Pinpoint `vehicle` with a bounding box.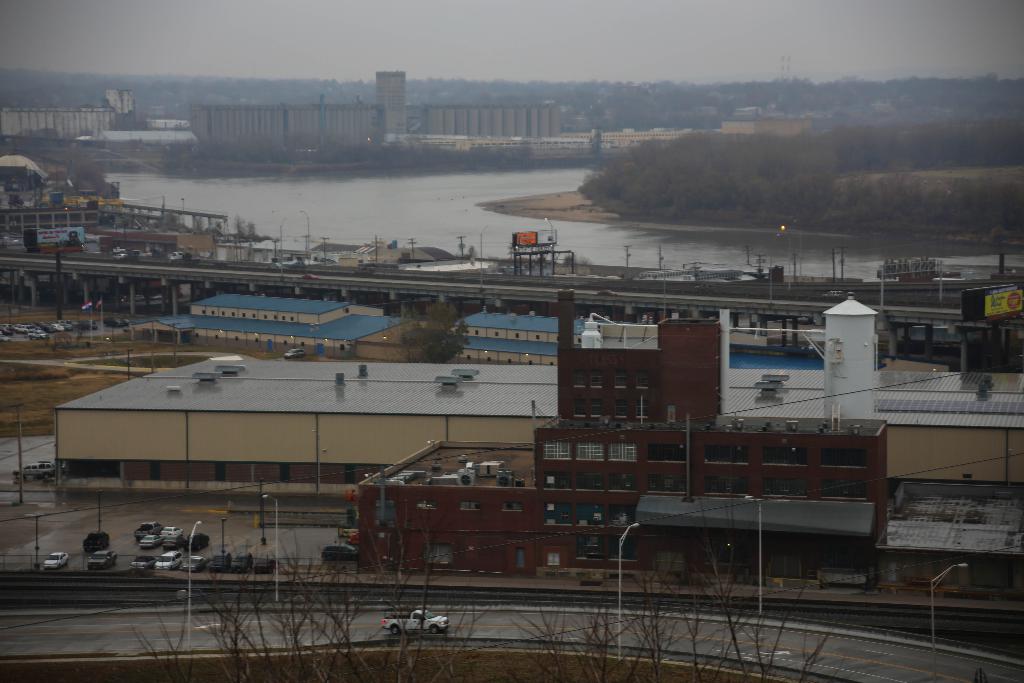
45, 549, 72, 569.
